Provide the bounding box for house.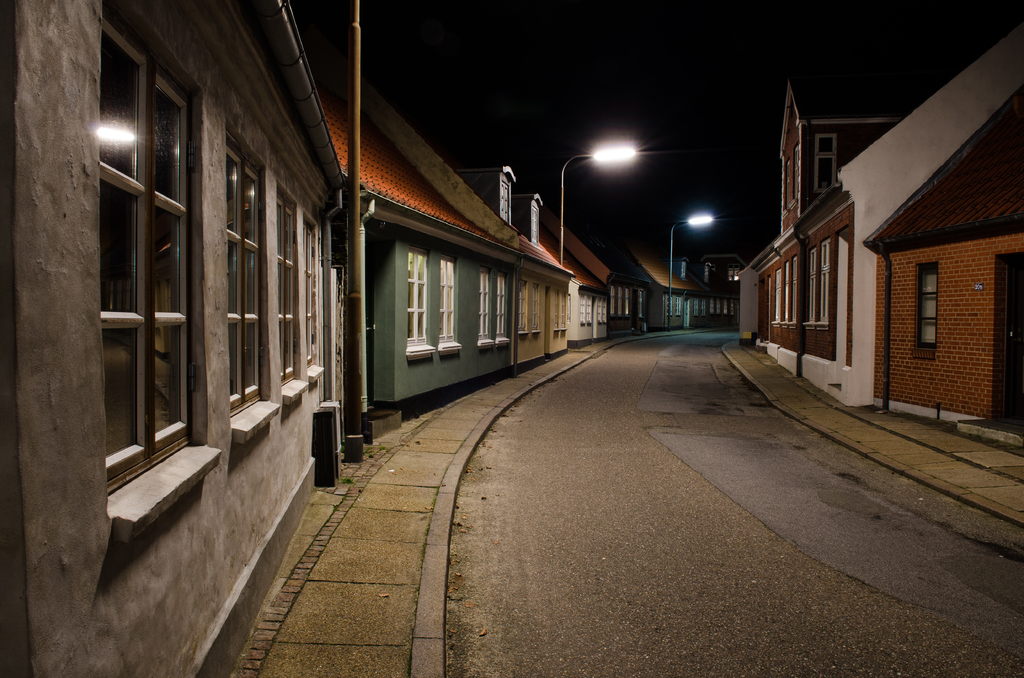
box=[758, 32, 1023, 453].
